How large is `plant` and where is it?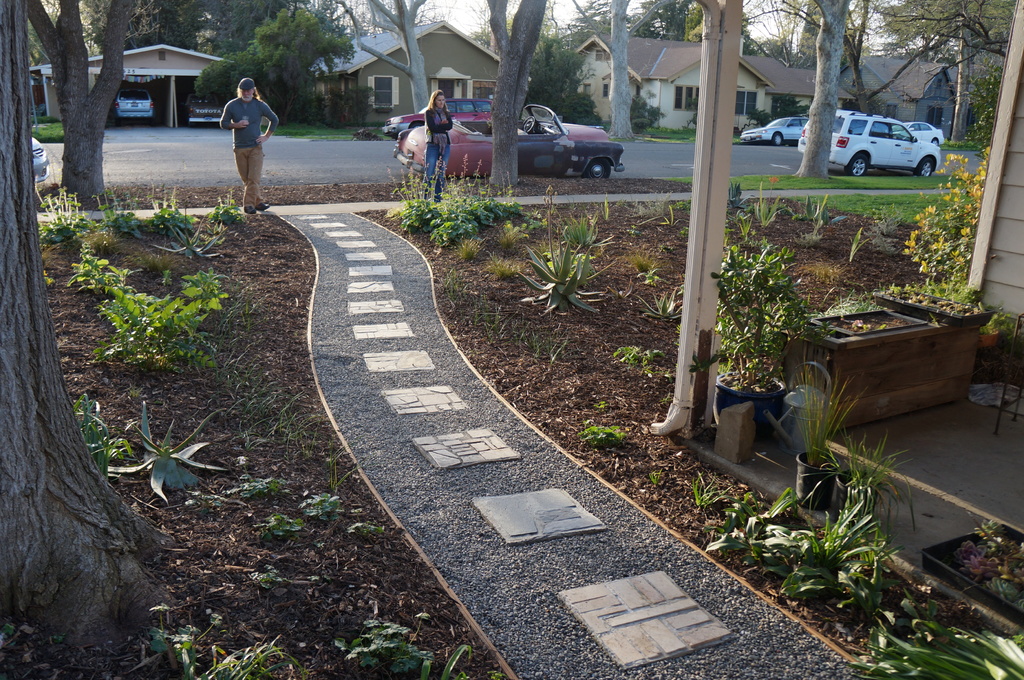
Bounding box: (849,586,1023,679).
